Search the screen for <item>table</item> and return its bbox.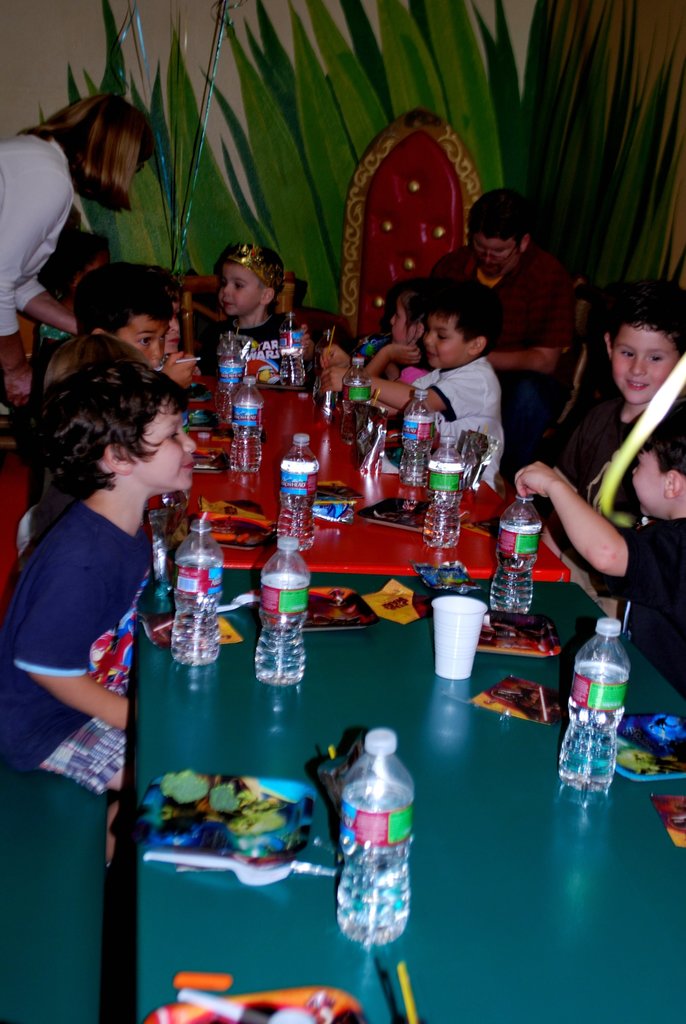
Found: 78 412 639 1023.
